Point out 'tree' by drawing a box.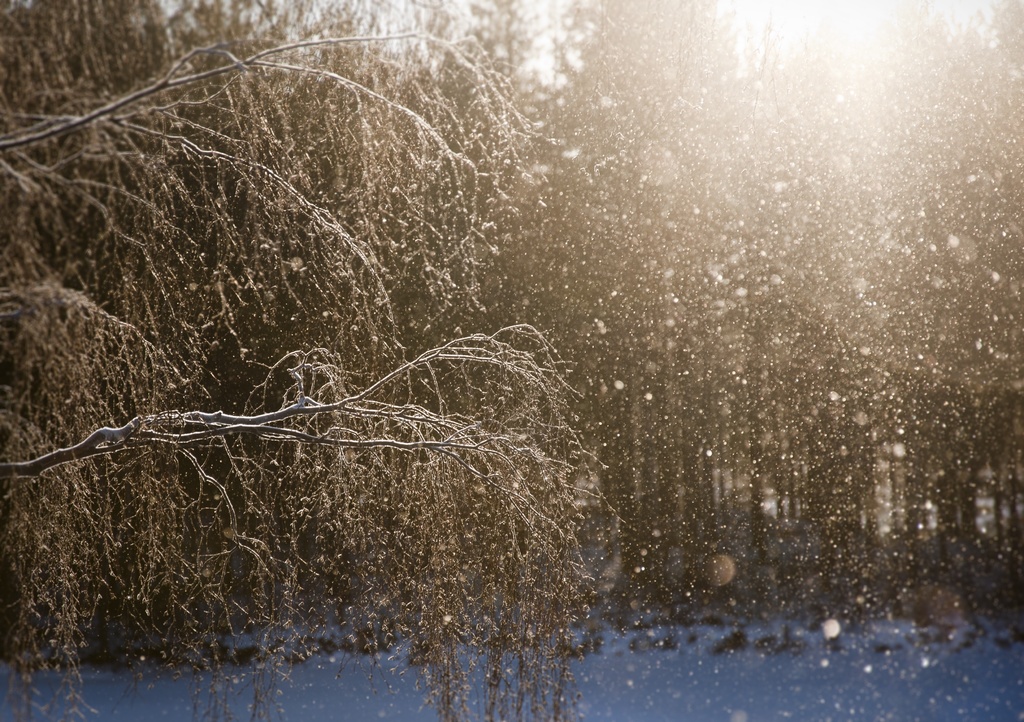
rect(800, 0, 877, 621).
